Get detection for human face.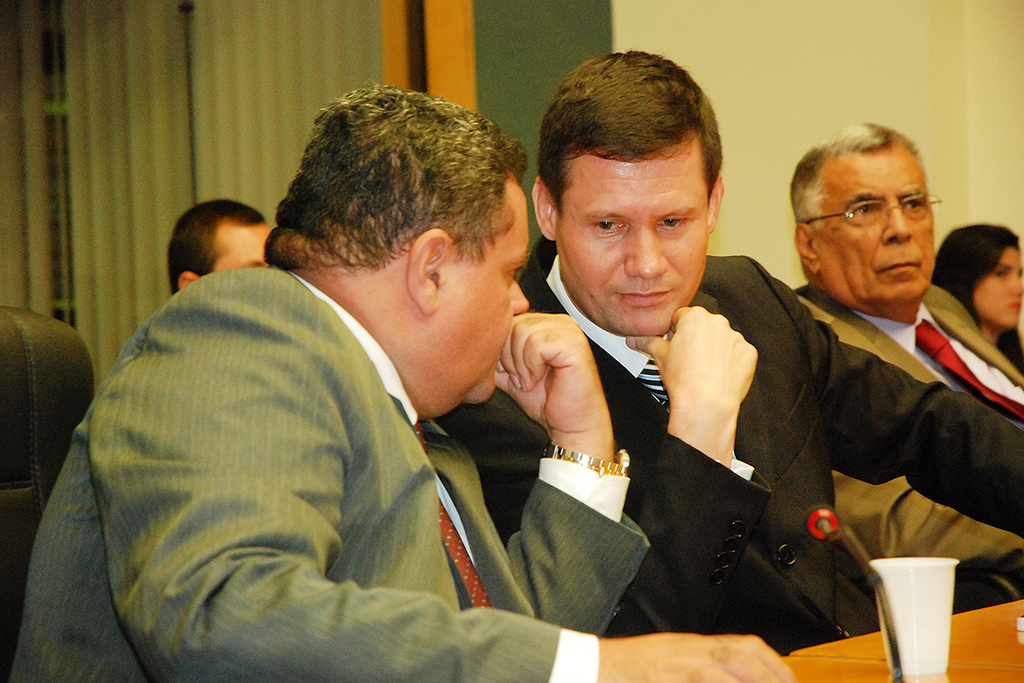
Detection: rect(557, 151, 704, 332).
